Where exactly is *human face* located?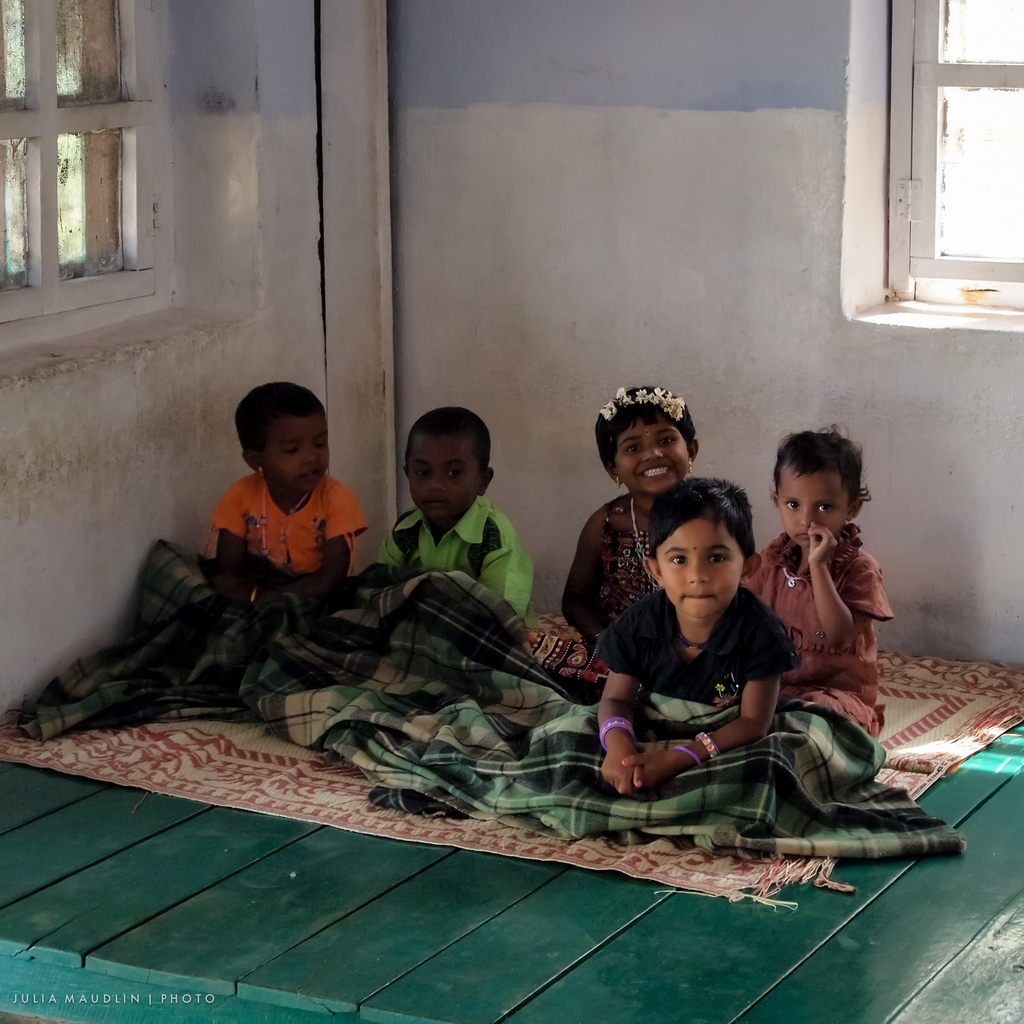
Its bounding box is [404, 430, 492, 528].
